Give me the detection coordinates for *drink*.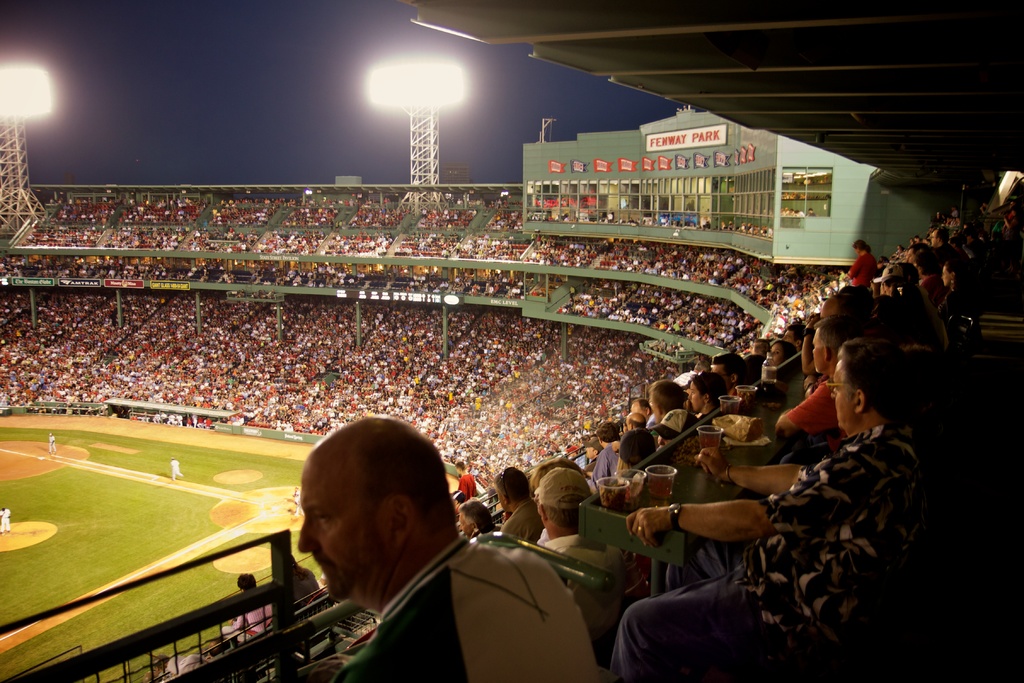
region(649, 468, 671, 504).
